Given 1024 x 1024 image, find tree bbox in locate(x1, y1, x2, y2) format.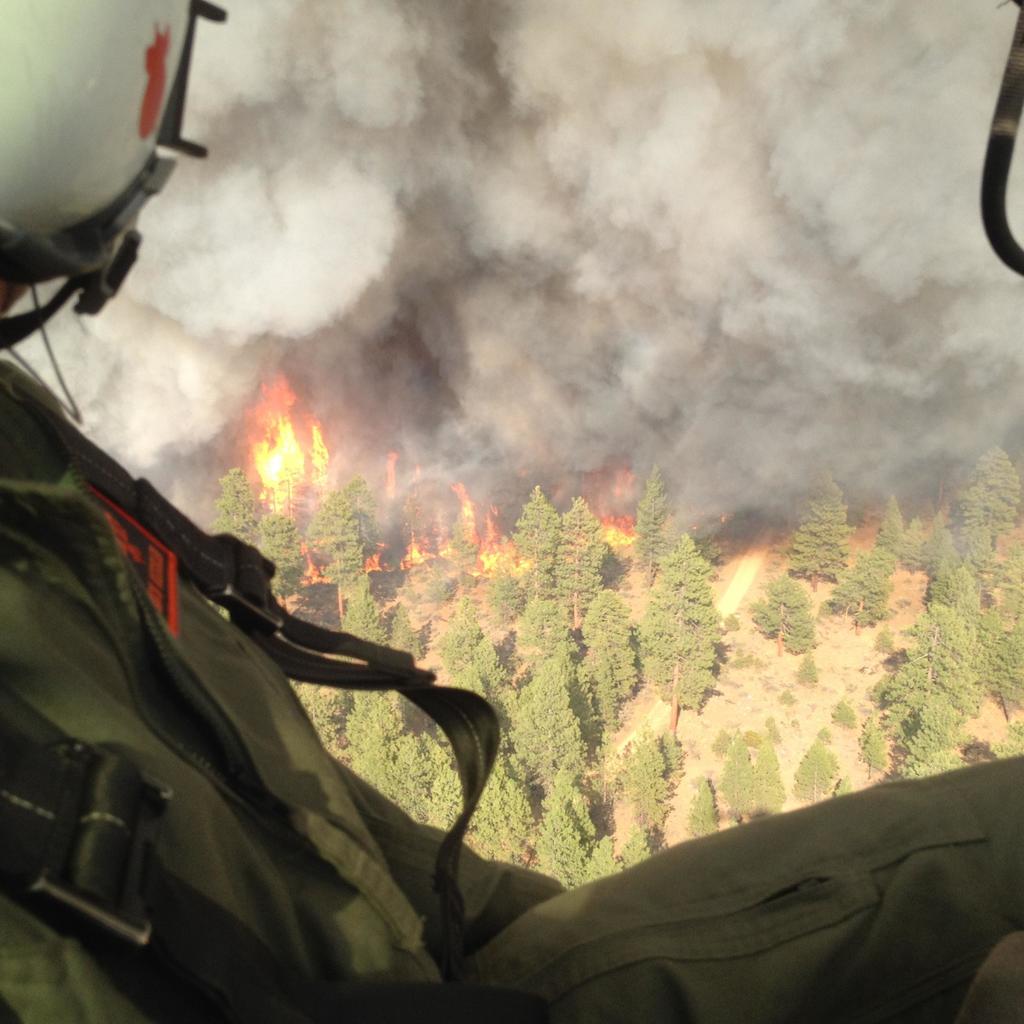
locate(924, 518, 948, 570).
